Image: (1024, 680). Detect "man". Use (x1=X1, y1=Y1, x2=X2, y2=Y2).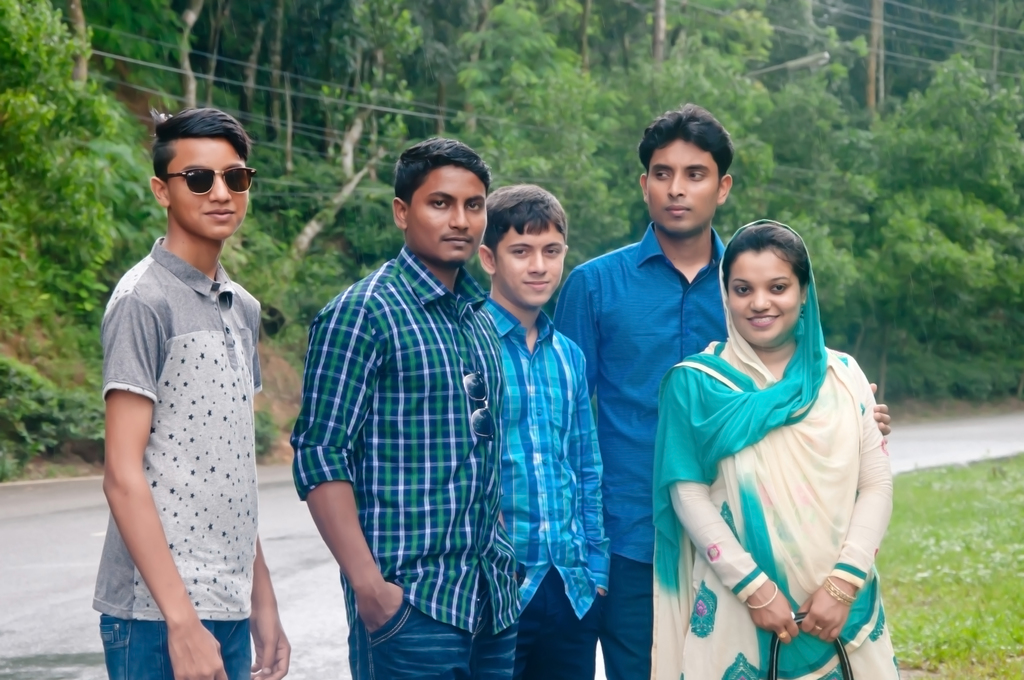
(x1=474, y1=181, x2=616, y2=679).
